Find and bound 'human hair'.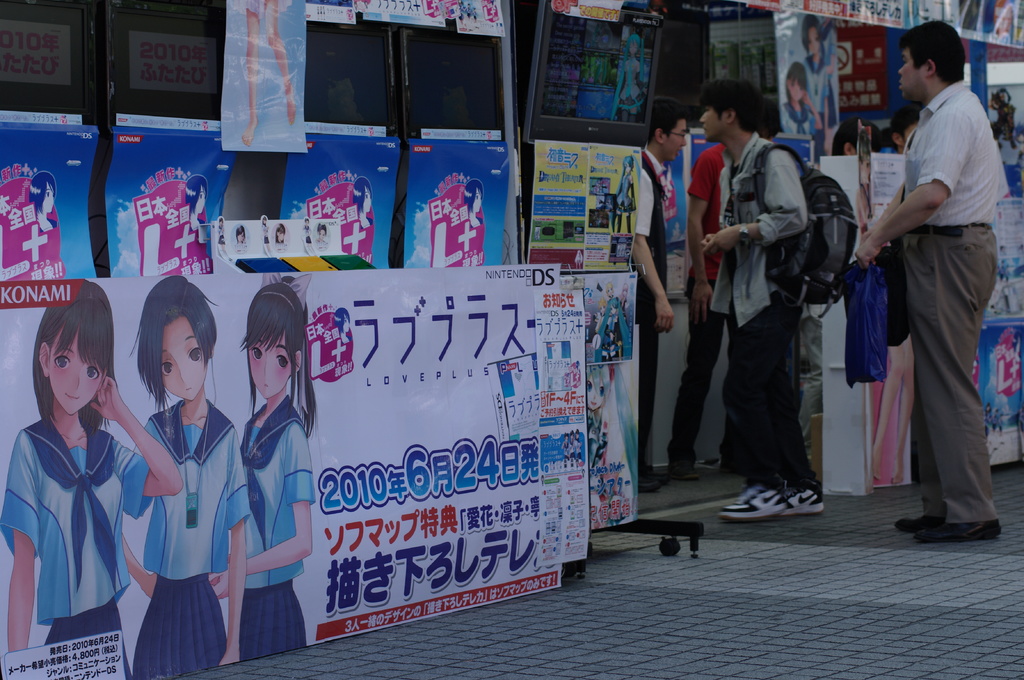
Bound: rect(26, 293, 104, 439).
